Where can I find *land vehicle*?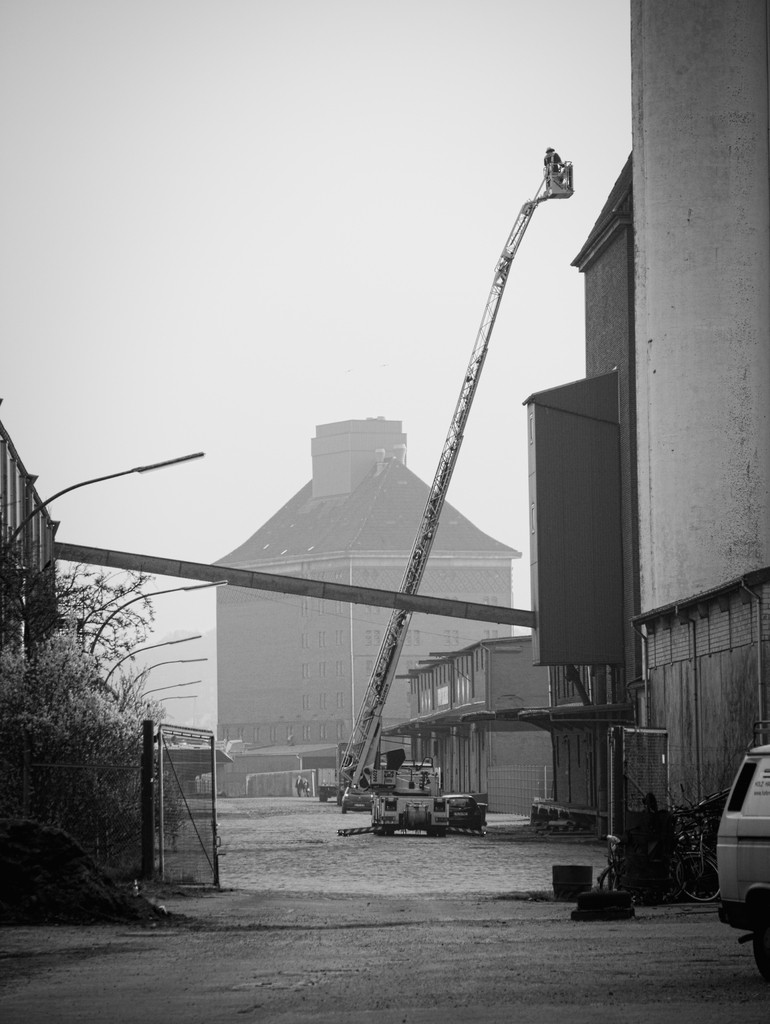
You can find it at bbox(711, 743, 769, 980).
